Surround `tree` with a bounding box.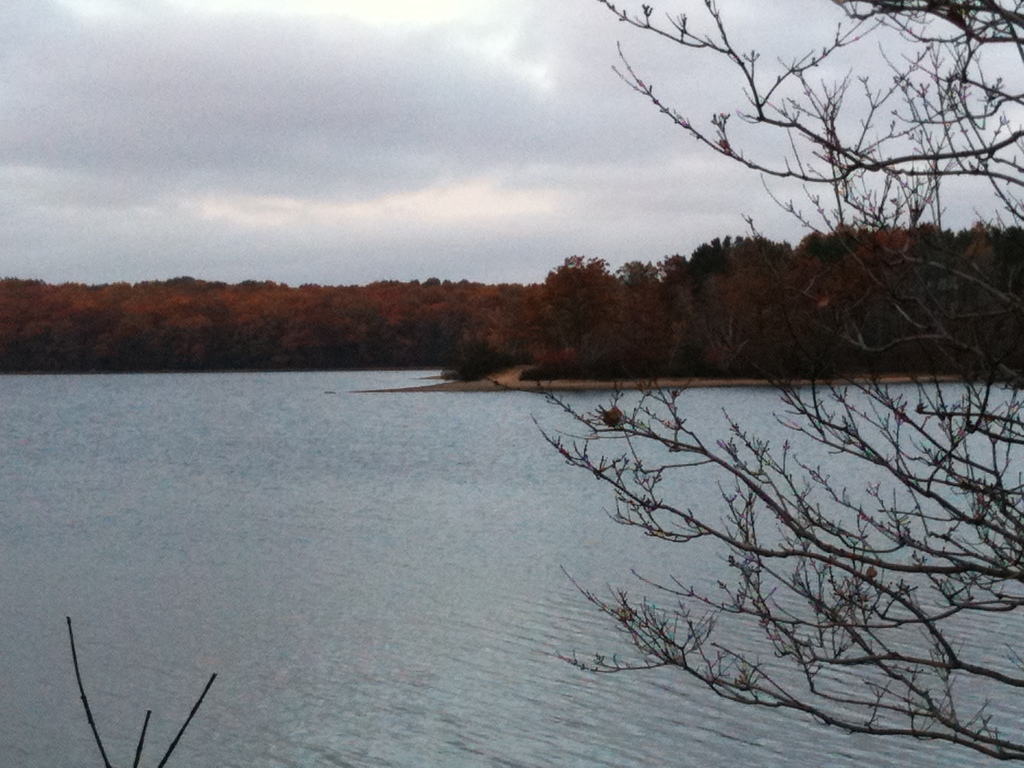
bbox=[530, 0, 1023, 740].
